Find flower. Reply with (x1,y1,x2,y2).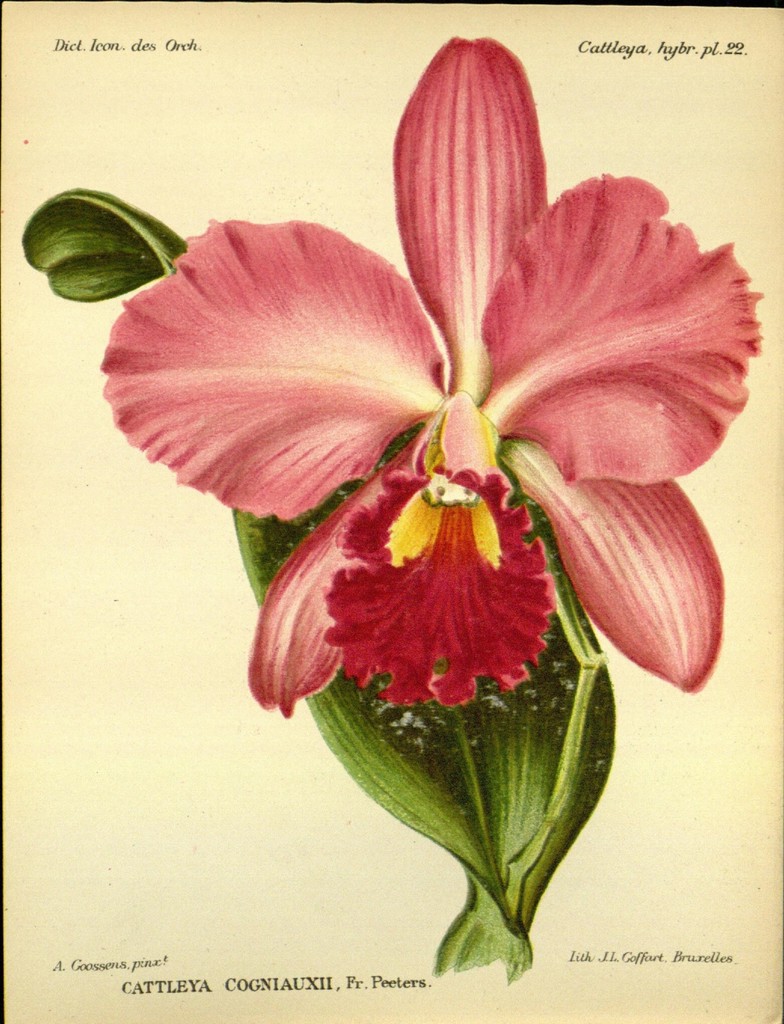
(87,79,739,761).
